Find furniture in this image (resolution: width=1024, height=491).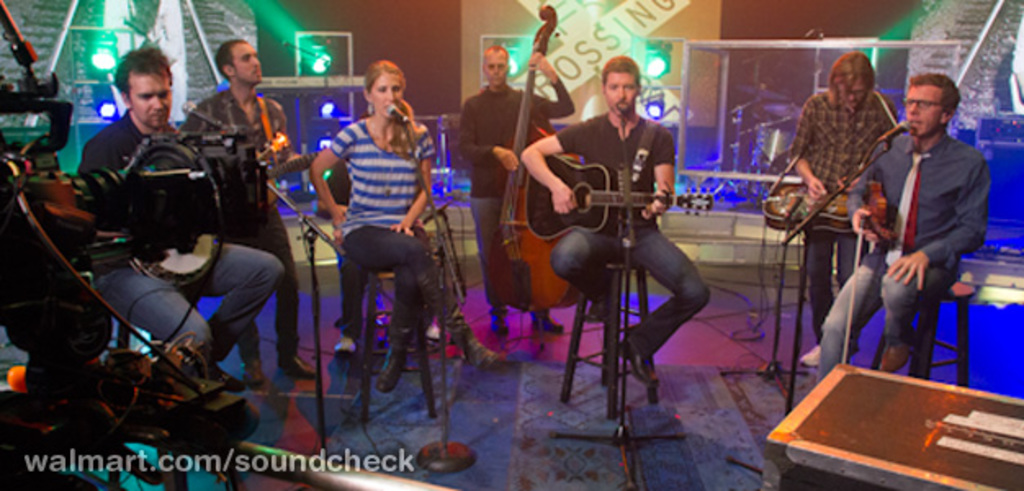
(left=558, top=257, right=661, bottom=421).
